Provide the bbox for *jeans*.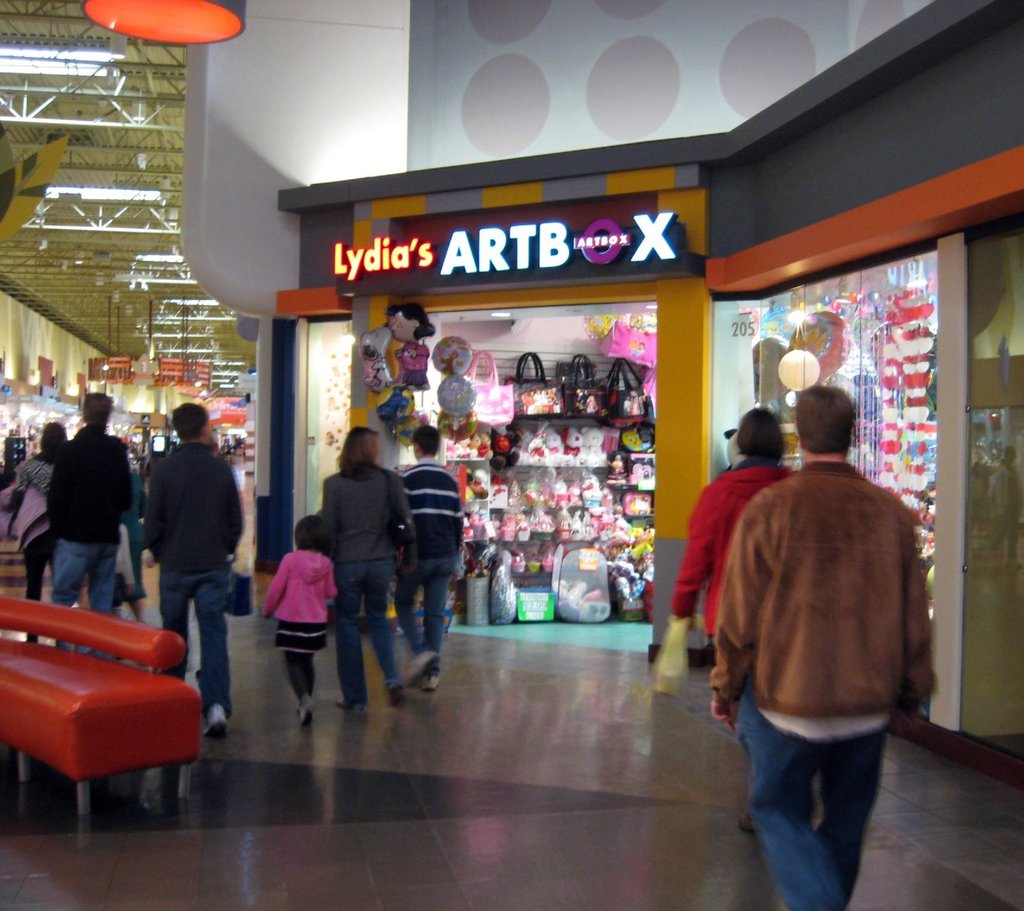
{"x1": 727, "y1": 707, "x2": 891, "y2": 889}.
